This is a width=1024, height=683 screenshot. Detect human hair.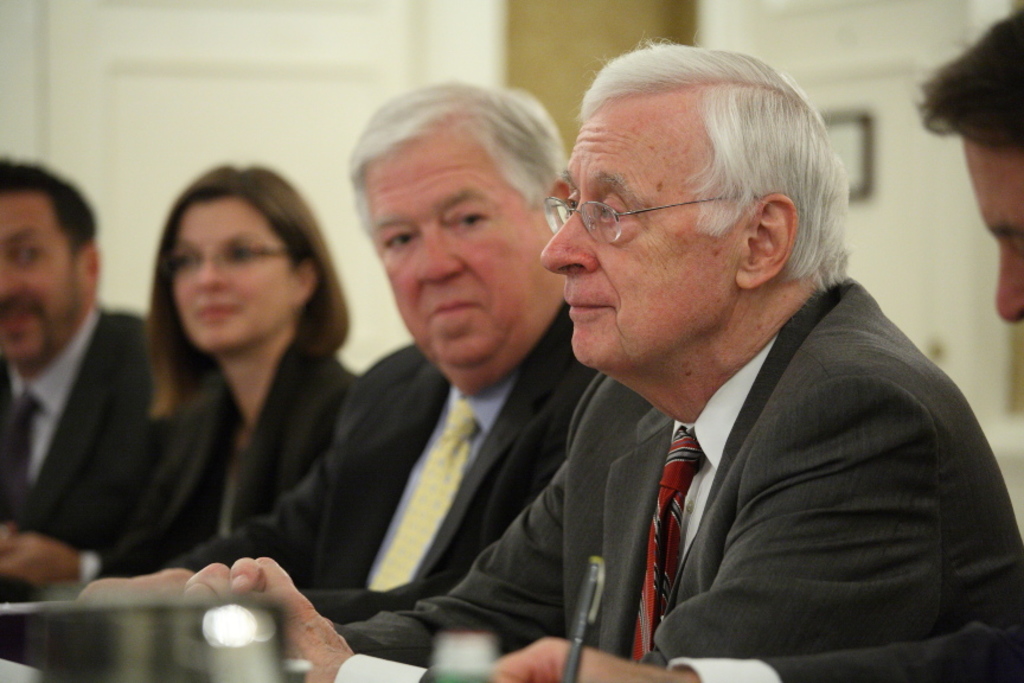
348:78:569:238.
